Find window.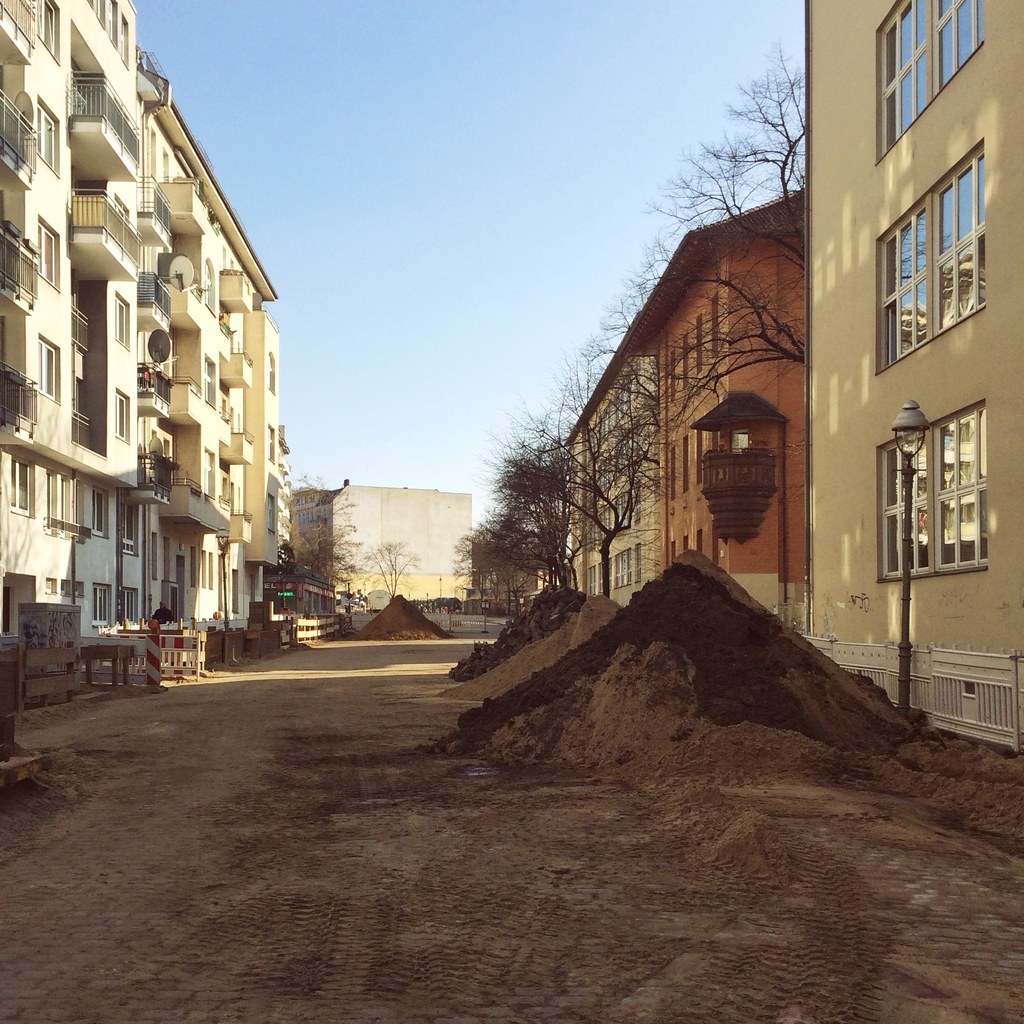
region(118, 10, 129, 67).
